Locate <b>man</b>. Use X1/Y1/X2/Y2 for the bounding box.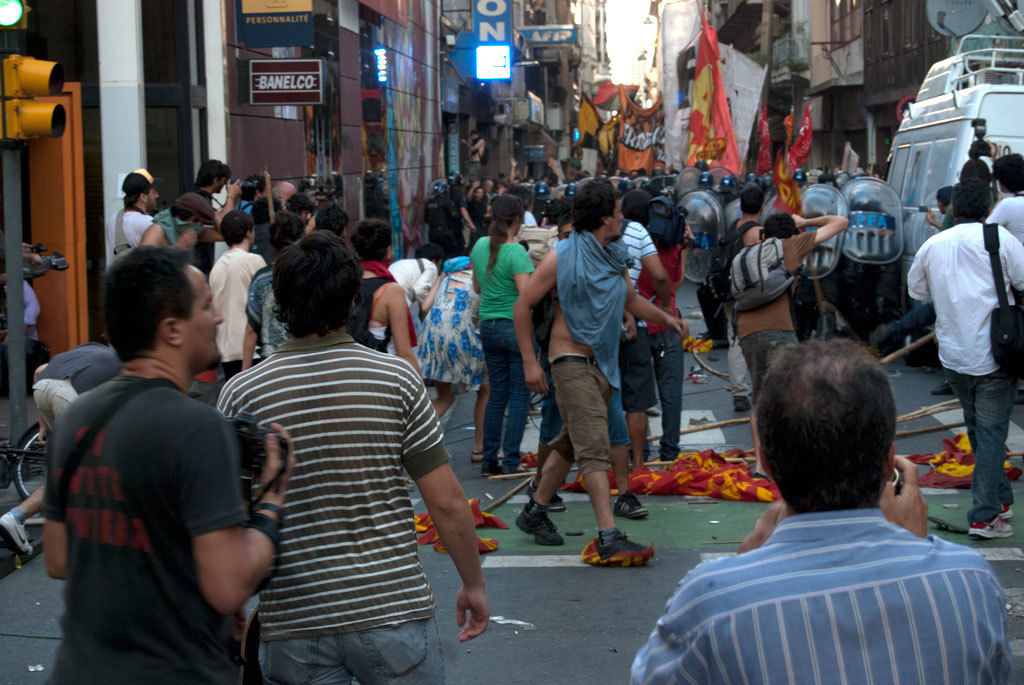
504/182/693/573.
